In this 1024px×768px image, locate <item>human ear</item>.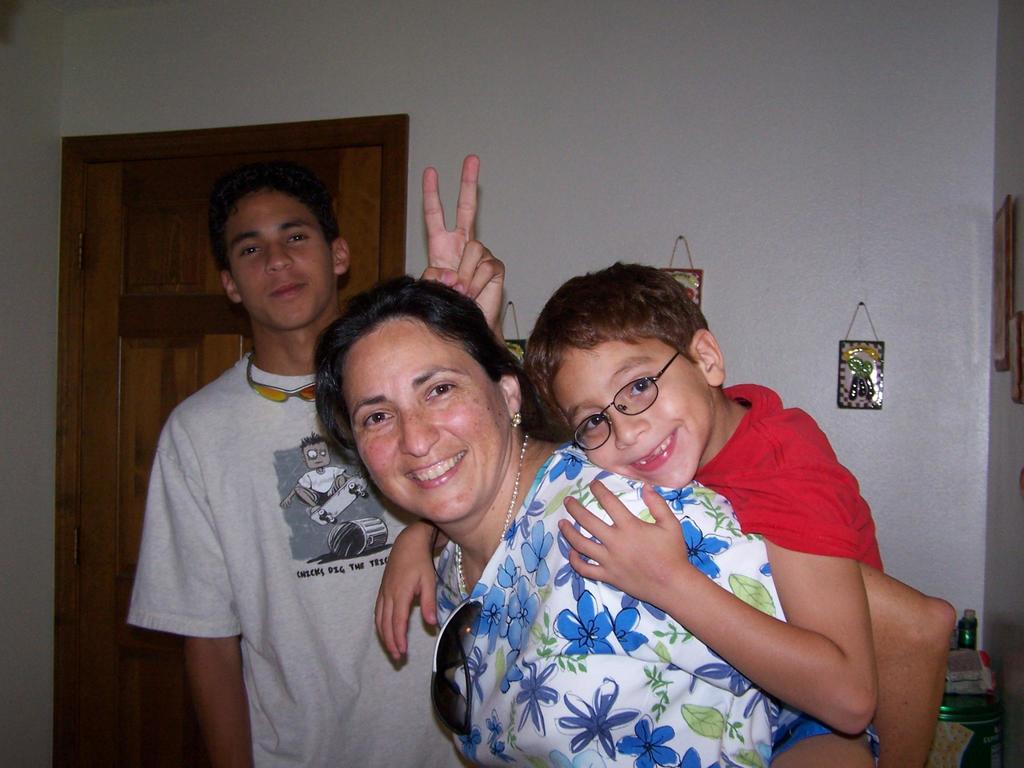
Bounding box: select_region(330, 239, 350, 279).
